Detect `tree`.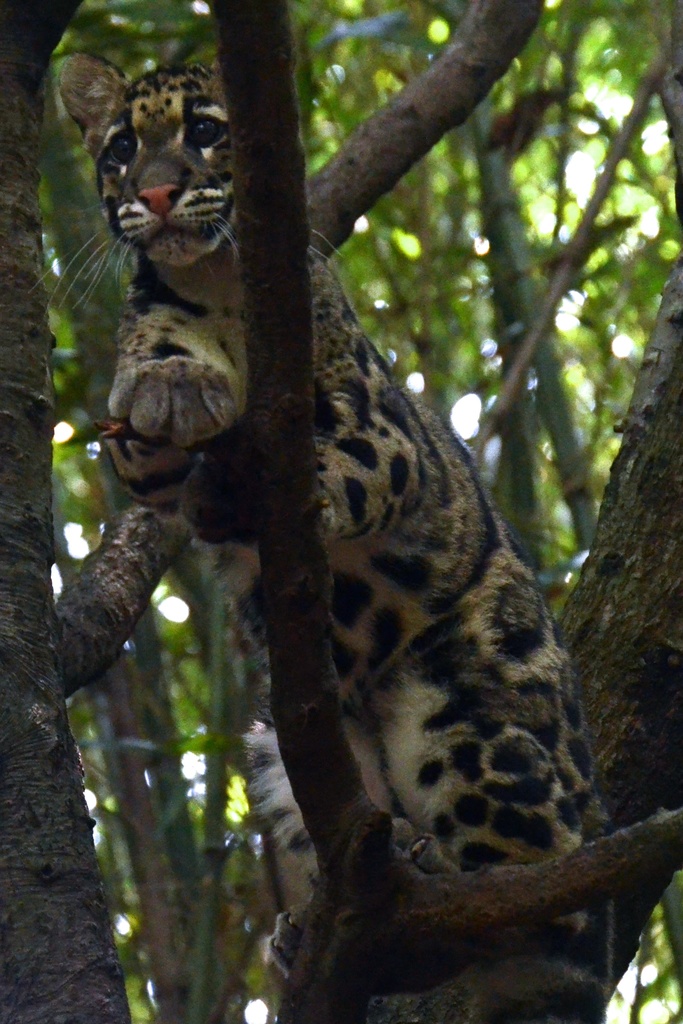
Detected at Rect(0, 4, 682, 1023).
